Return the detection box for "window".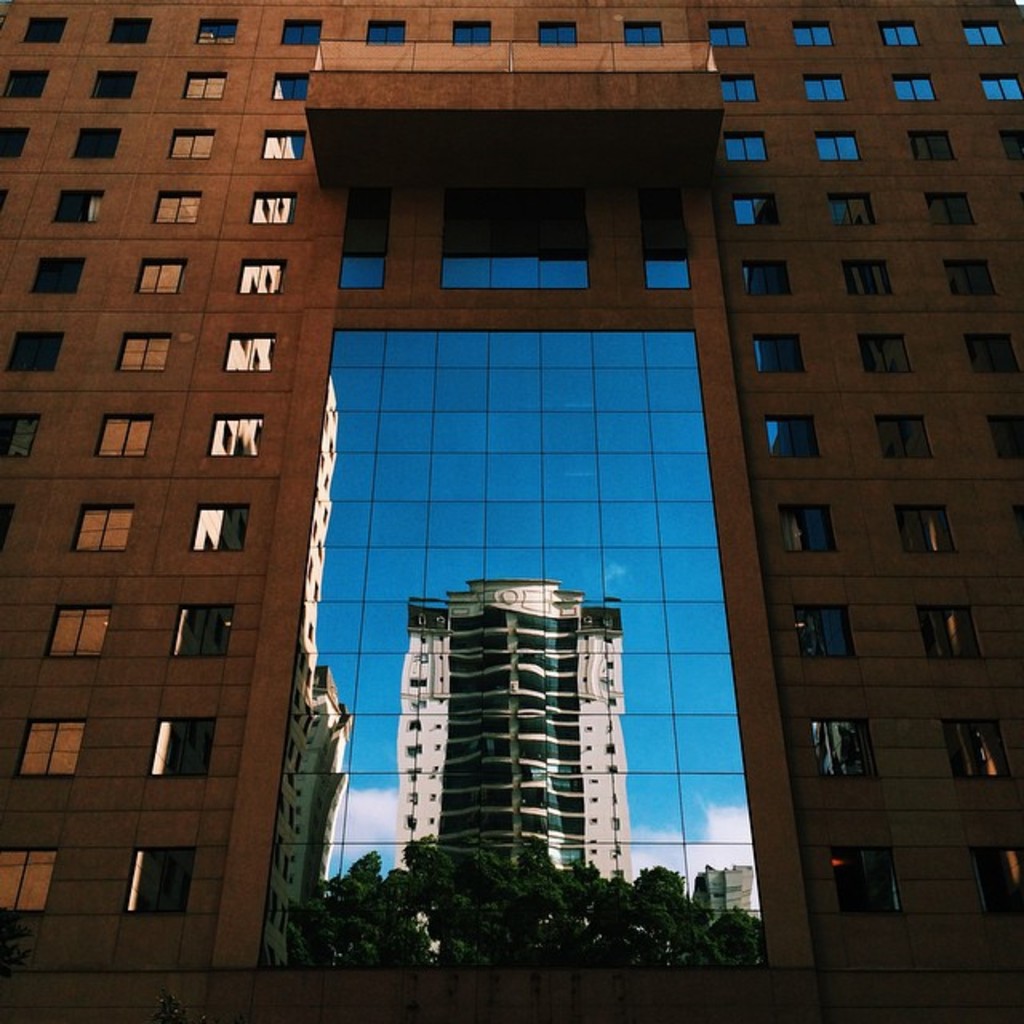
region(773, 418, 813, 466).
